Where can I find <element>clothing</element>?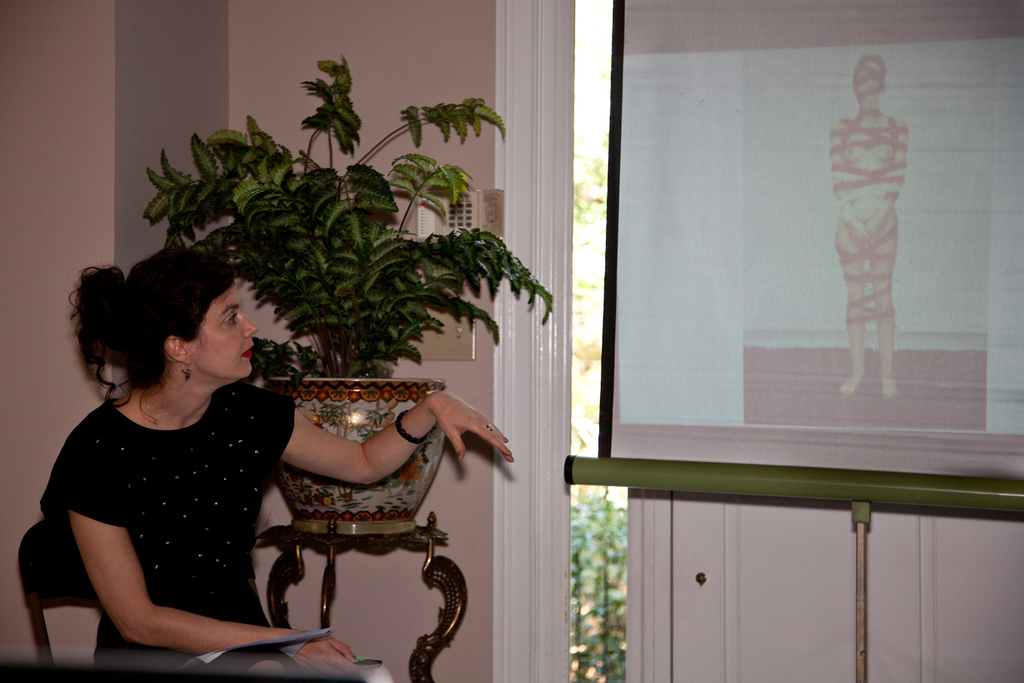
You can find it at <region>32, 339, 376, 670</region>.
